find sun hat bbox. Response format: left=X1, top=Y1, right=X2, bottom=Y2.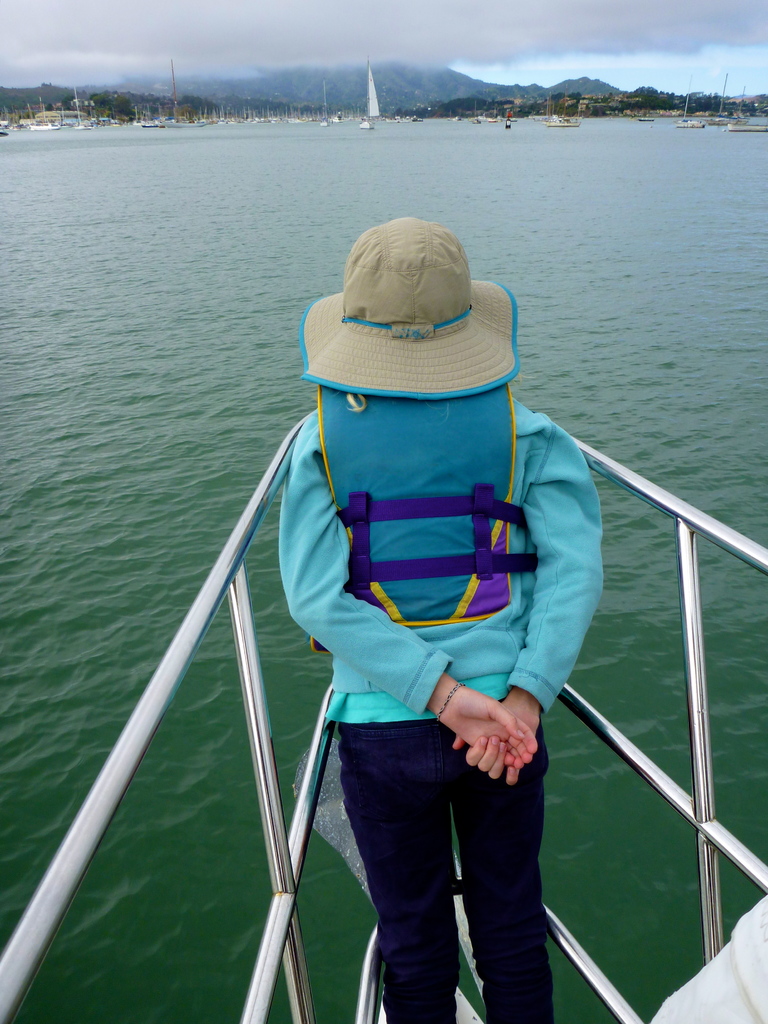
left=294, top=214, right=513, bottom=404.
